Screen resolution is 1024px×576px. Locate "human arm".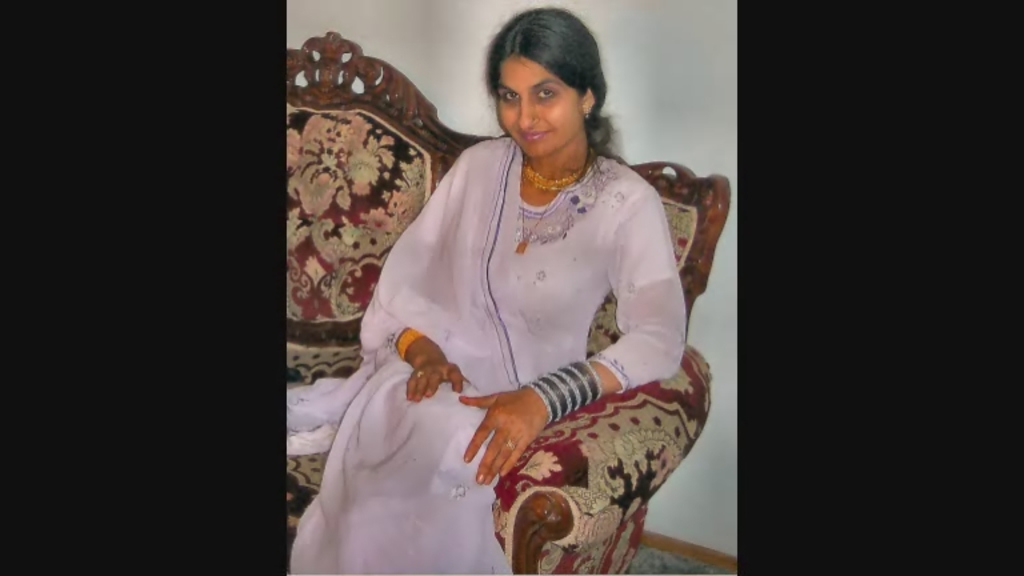
locate(457, 189, 685, 489).
